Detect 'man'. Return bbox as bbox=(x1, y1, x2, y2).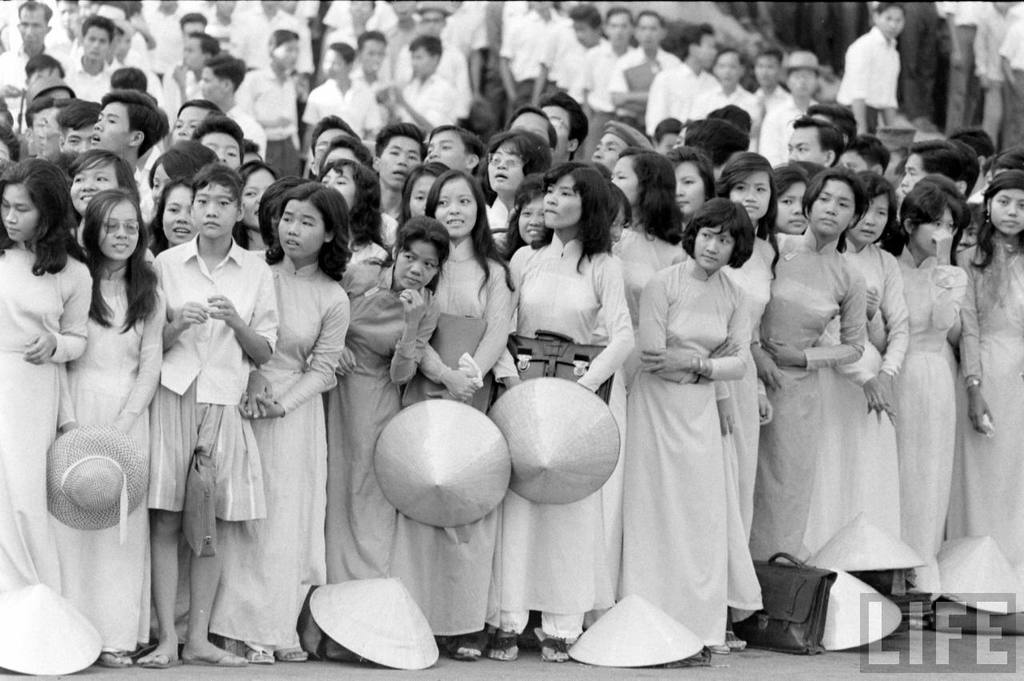
bbox=(54, 13, 117, 108).
